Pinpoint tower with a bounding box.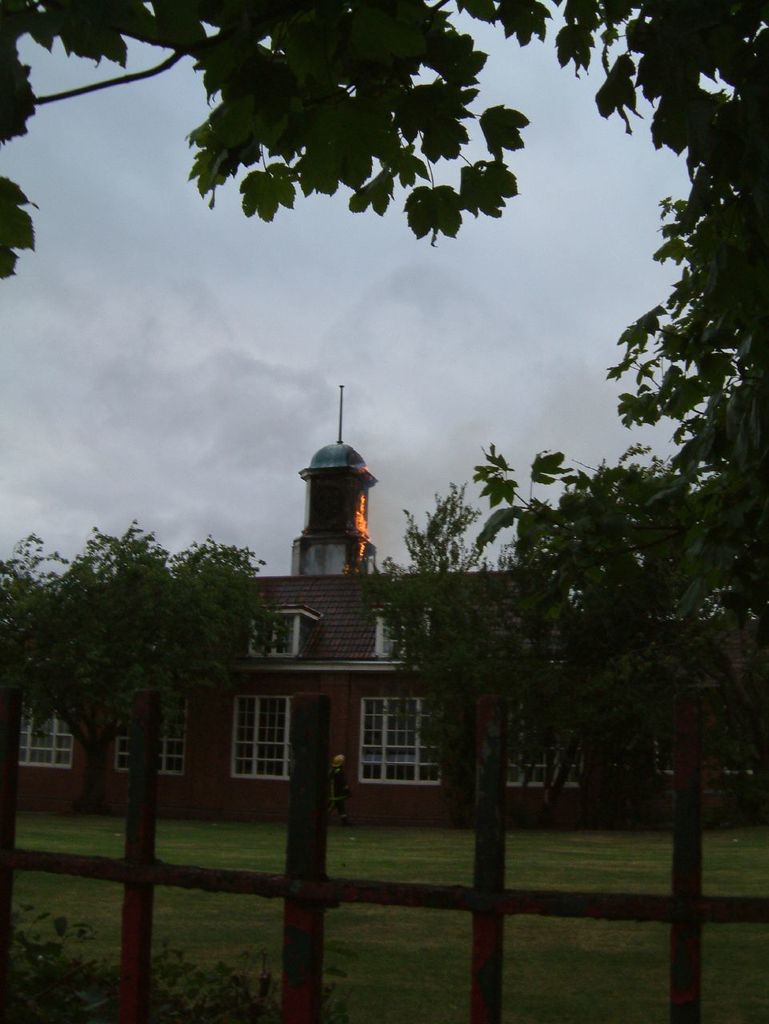
[291,382,390,574].
